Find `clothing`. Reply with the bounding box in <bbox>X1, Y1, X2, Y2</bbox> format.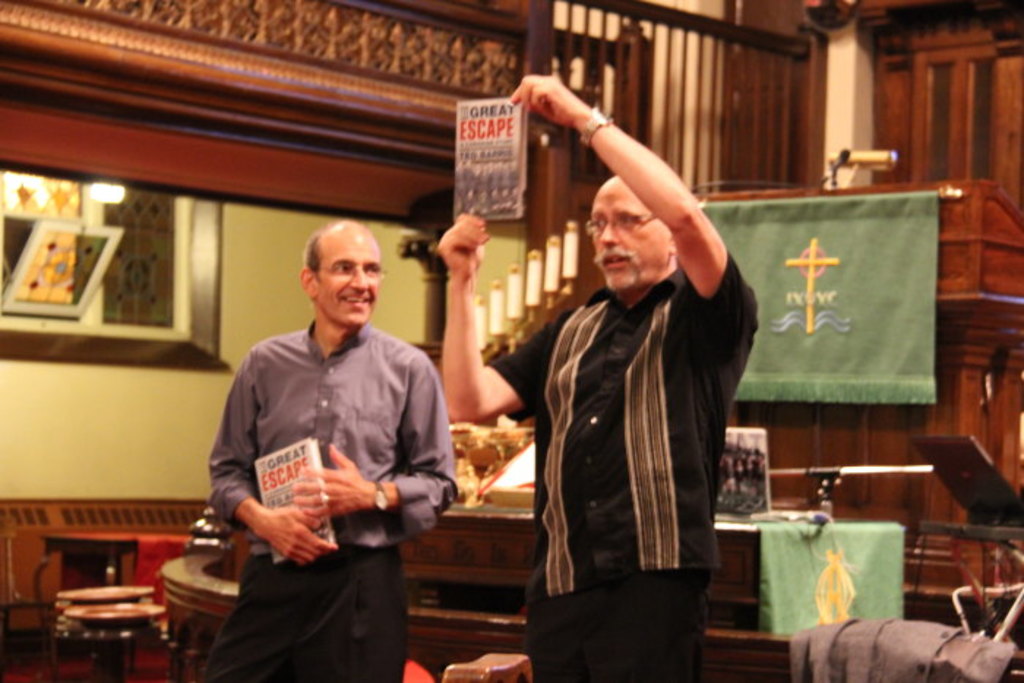
<bbox>183, 269, 453, 663</bbox>.
